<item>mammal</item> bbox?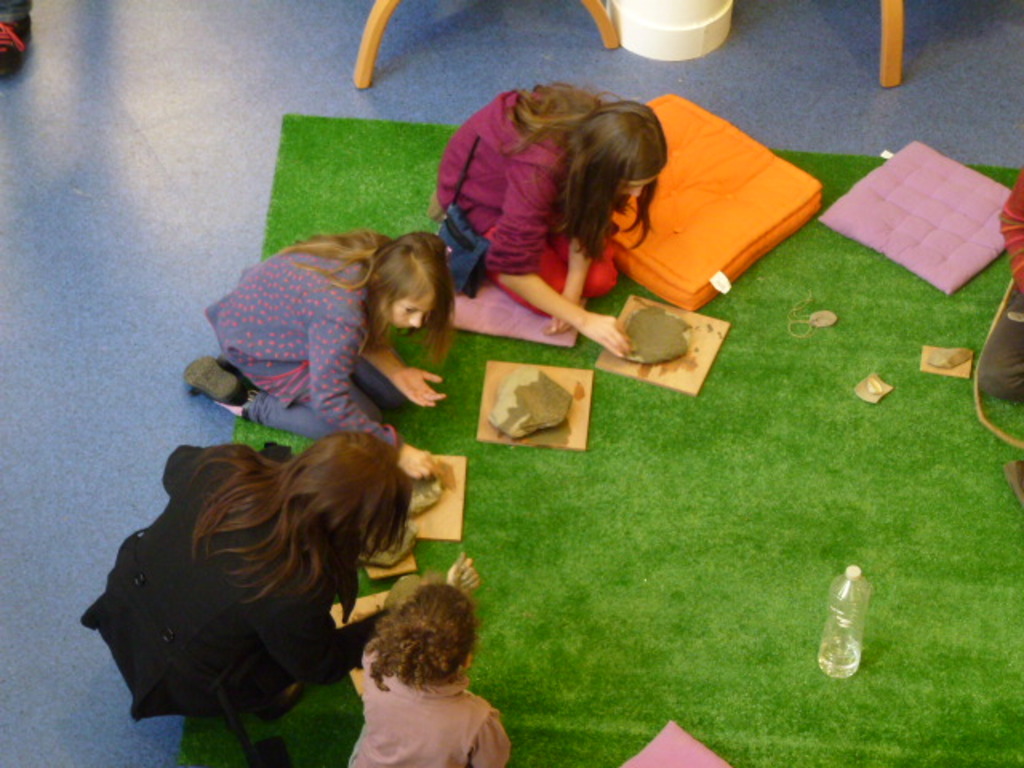
rect(77, 430, 482, 766)
